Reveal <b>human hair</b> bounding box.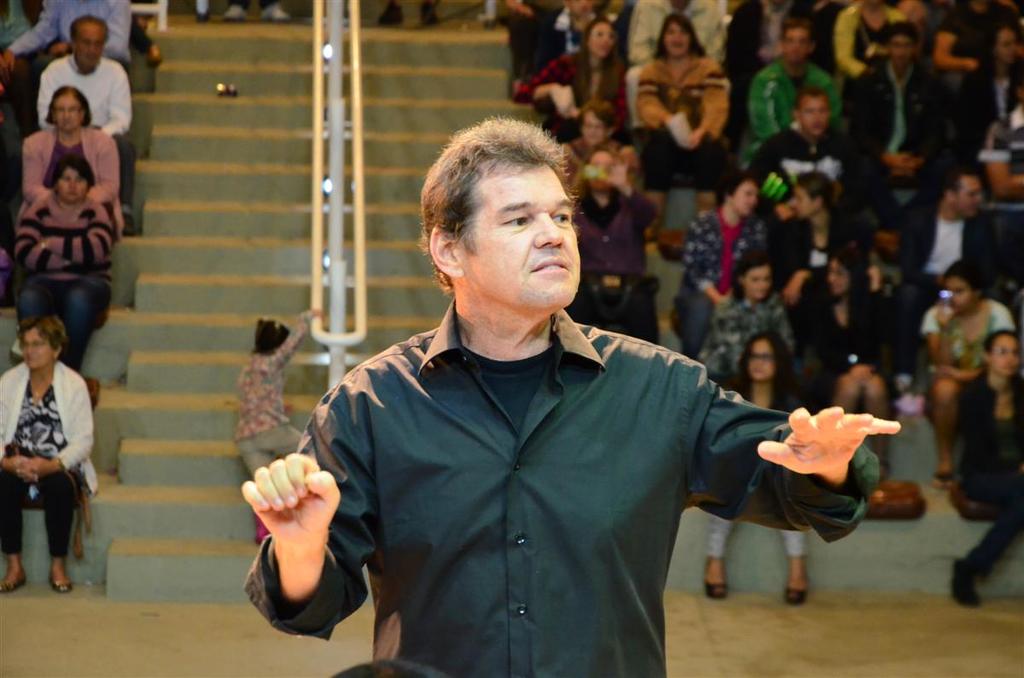
Revealed: <bbox>578, 16, 617, 123</bbox>.
